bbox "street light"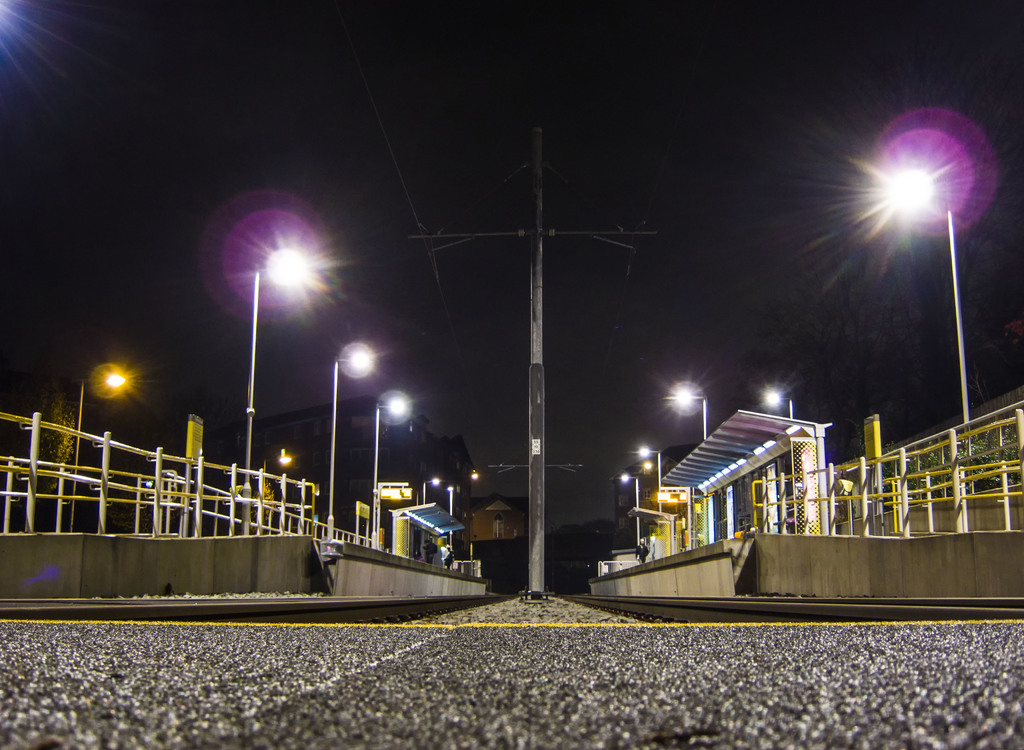
(left=420, top=476, right=439, bottom=506)
